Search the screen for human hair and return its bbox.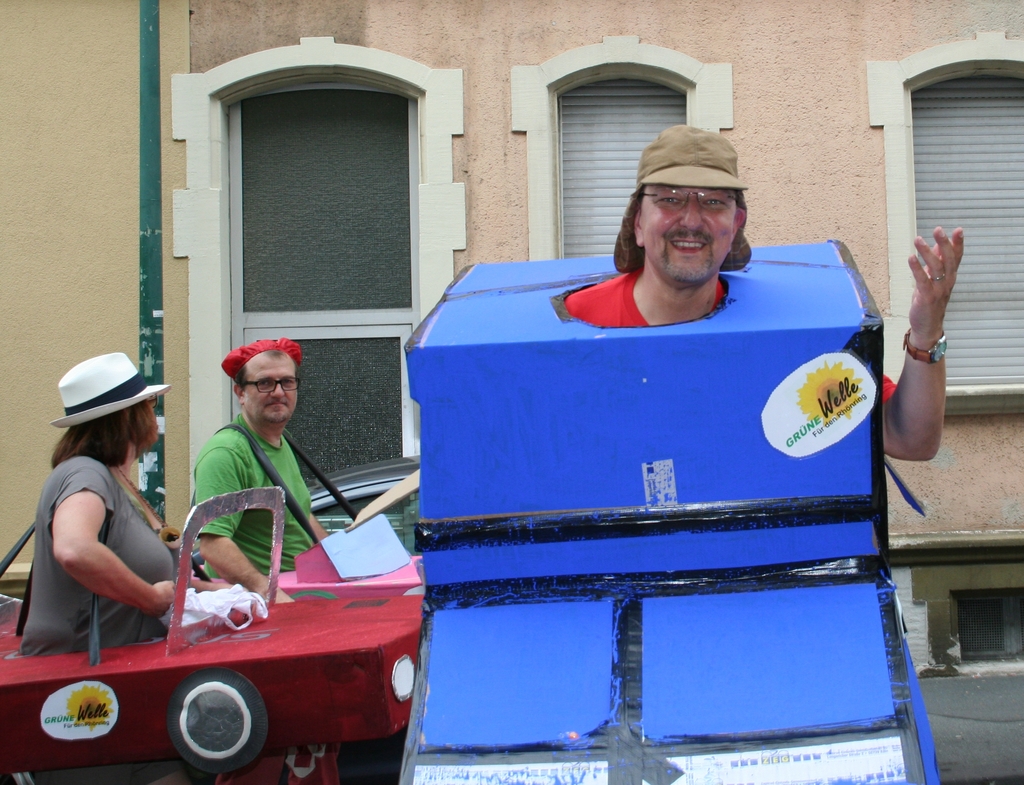
Found: x1=230, y1=349, x2=300, y2=389.
